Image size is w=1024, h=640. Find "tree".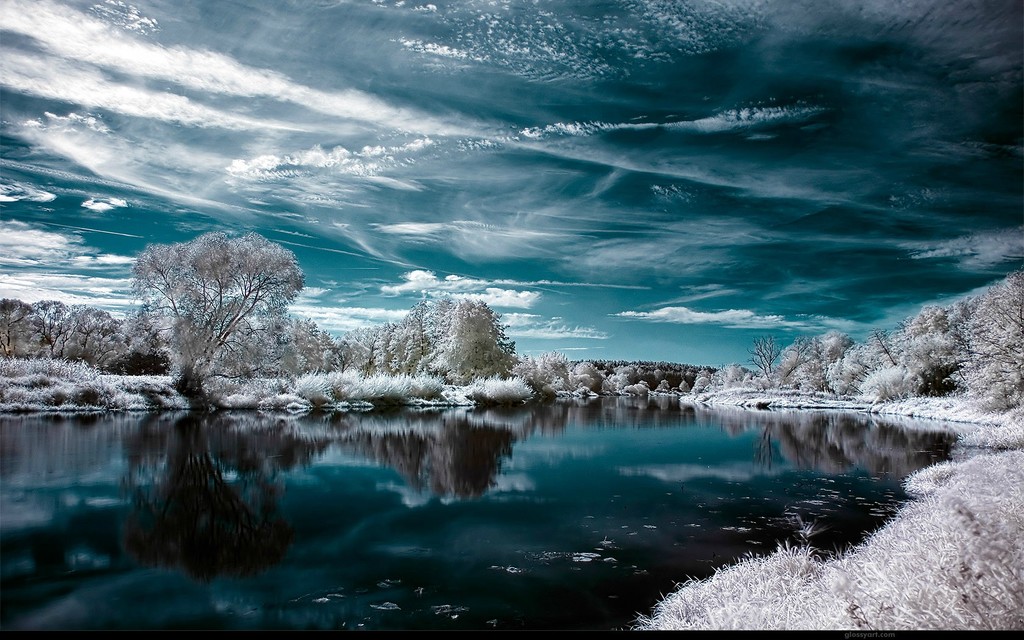
rect(382, 311, 426, 379).
